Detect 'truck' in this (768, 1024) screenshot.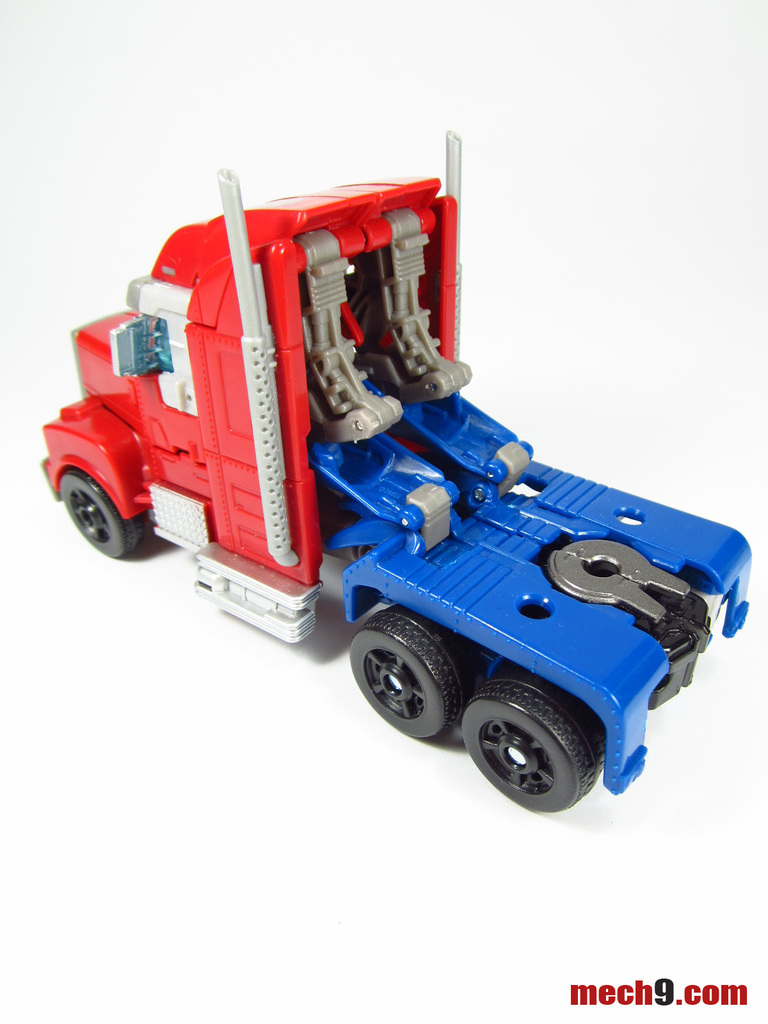
Detection: {"left": 62, "top": 143, "right": 708, "bottom": 854}.
